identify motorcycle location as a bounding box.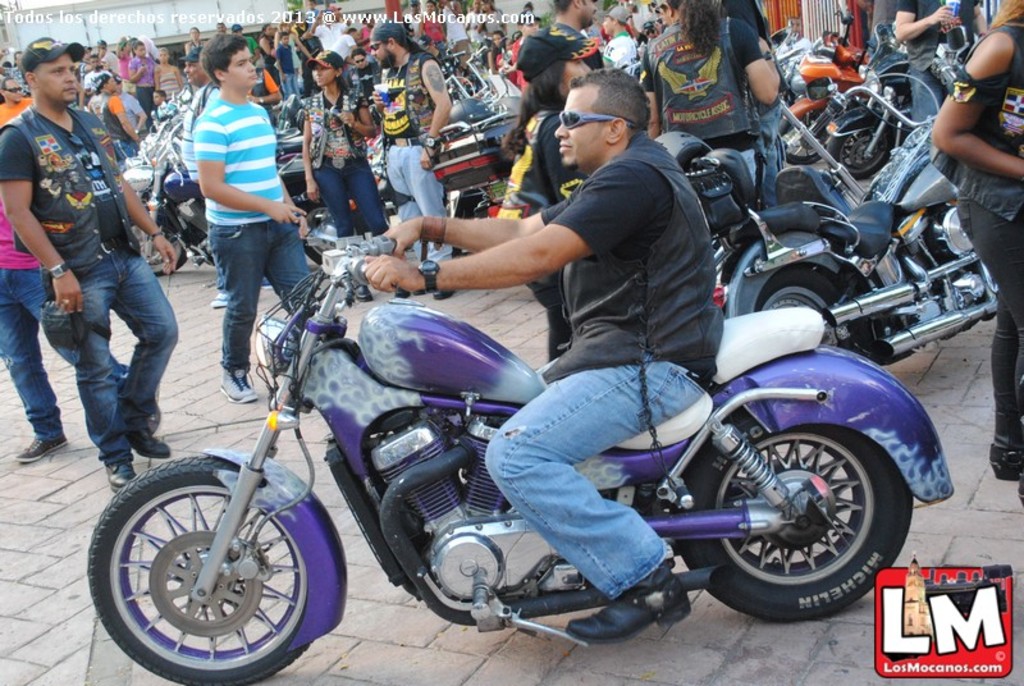
detection(783, 9, 856, 160).
